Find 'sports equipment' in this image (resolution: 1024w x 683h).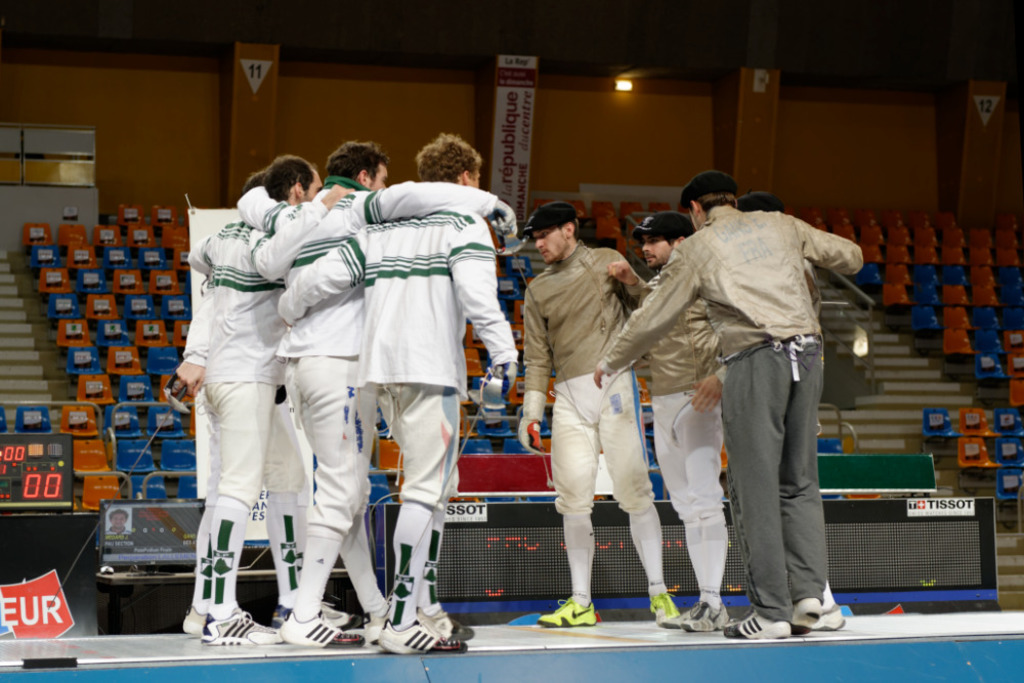
(378,618,468,654).
